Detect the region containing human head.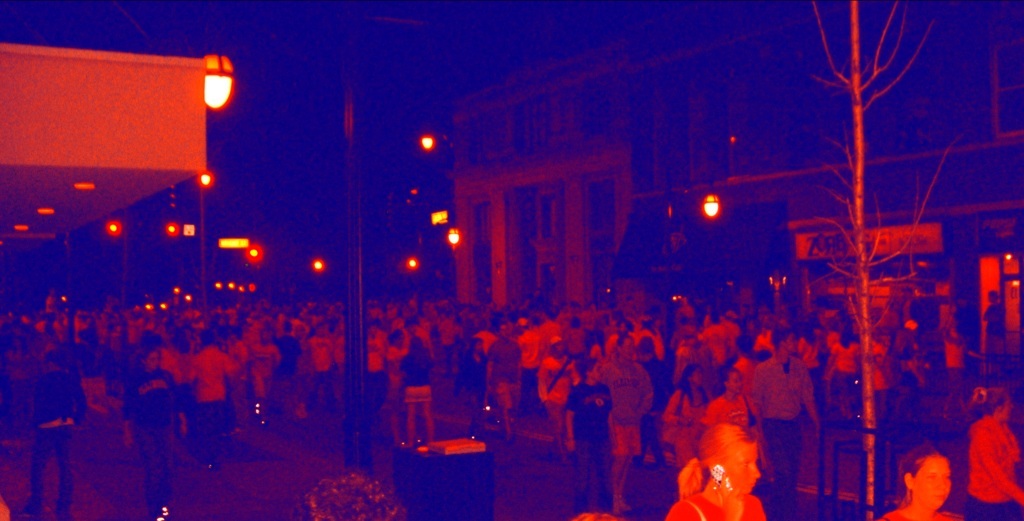
(683, 365, 708, 388).
